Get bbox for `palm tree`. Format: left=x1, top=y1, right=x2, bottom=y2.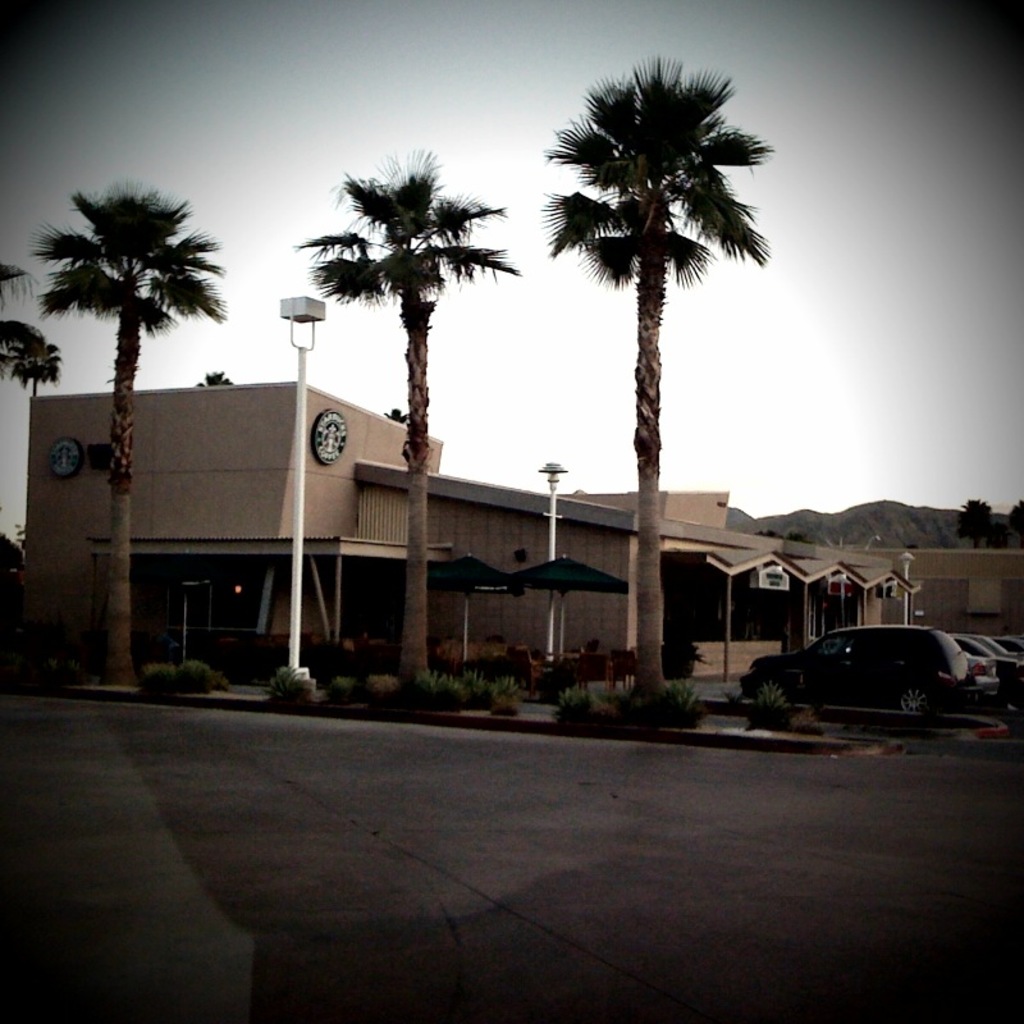
left=0, top=259, right=65, bottom=389.
